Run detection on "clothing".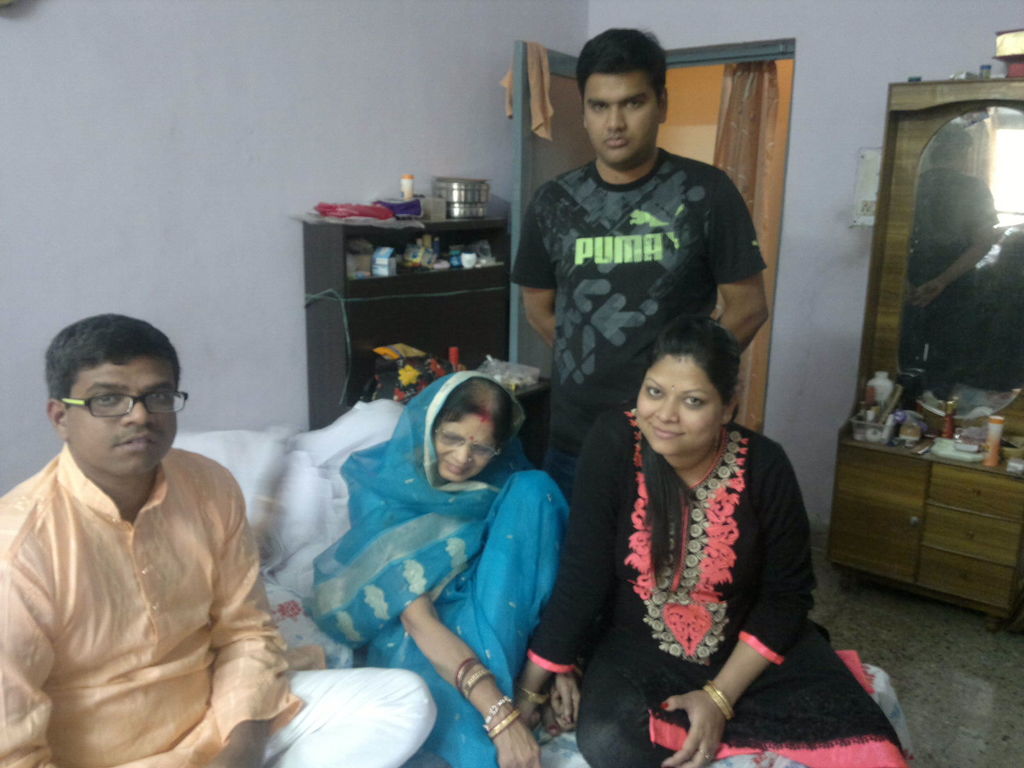
Result: select_region(504, 147, 770, 467).
